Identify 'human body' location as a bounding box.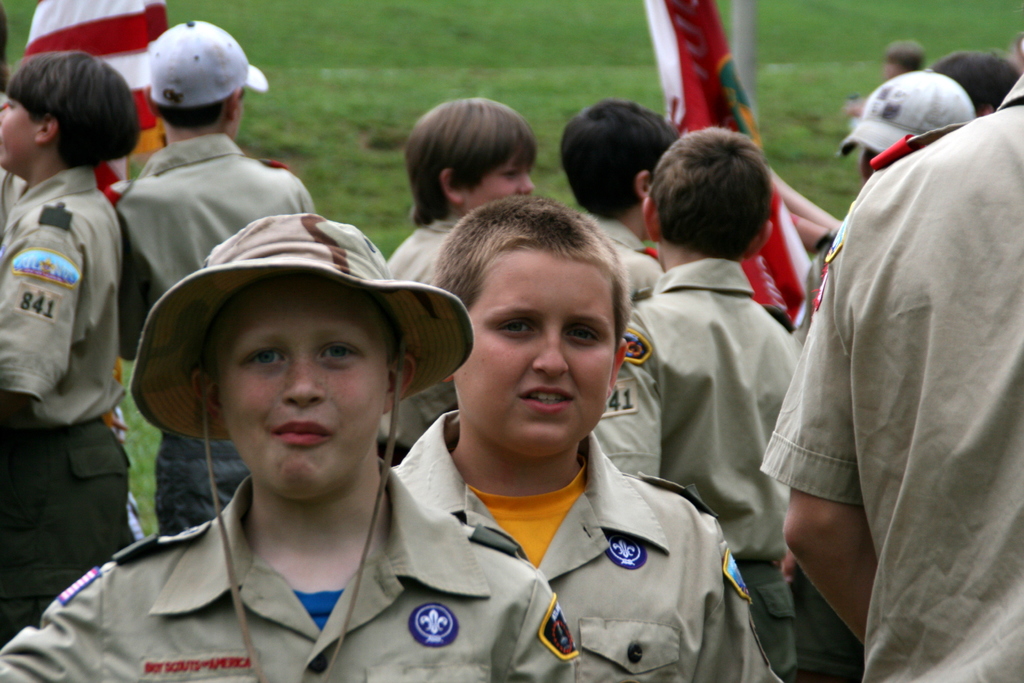
(111, 17, 319, 536).
